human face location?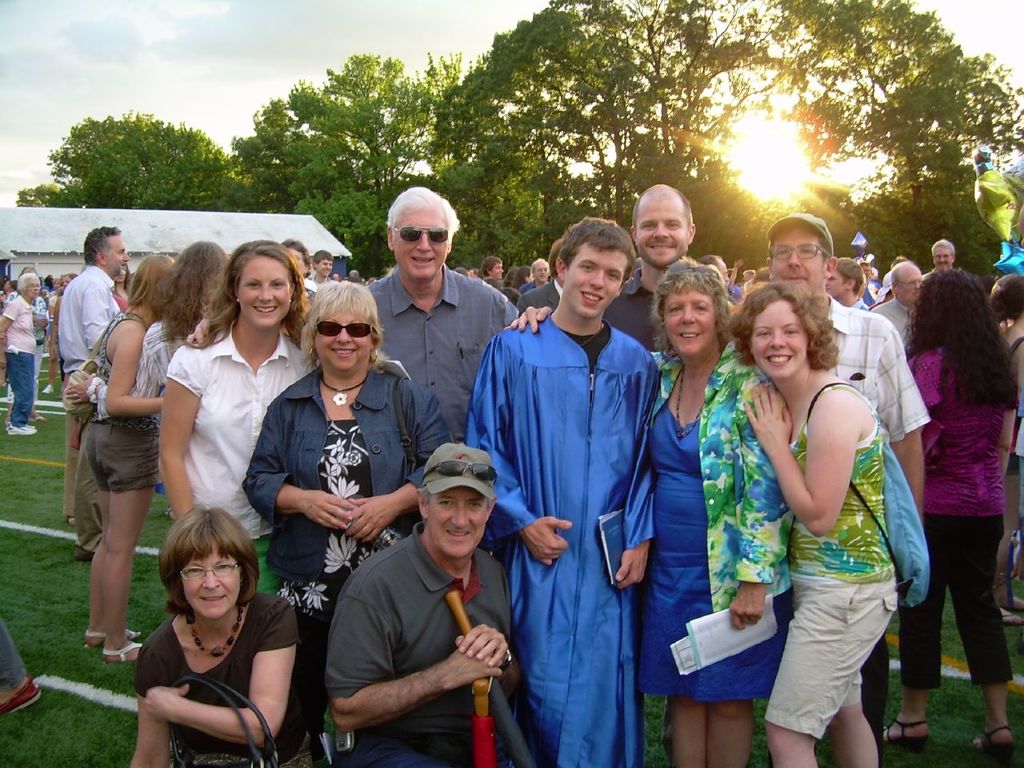
[x1=105, y1=234, x2=130, y2=276]
